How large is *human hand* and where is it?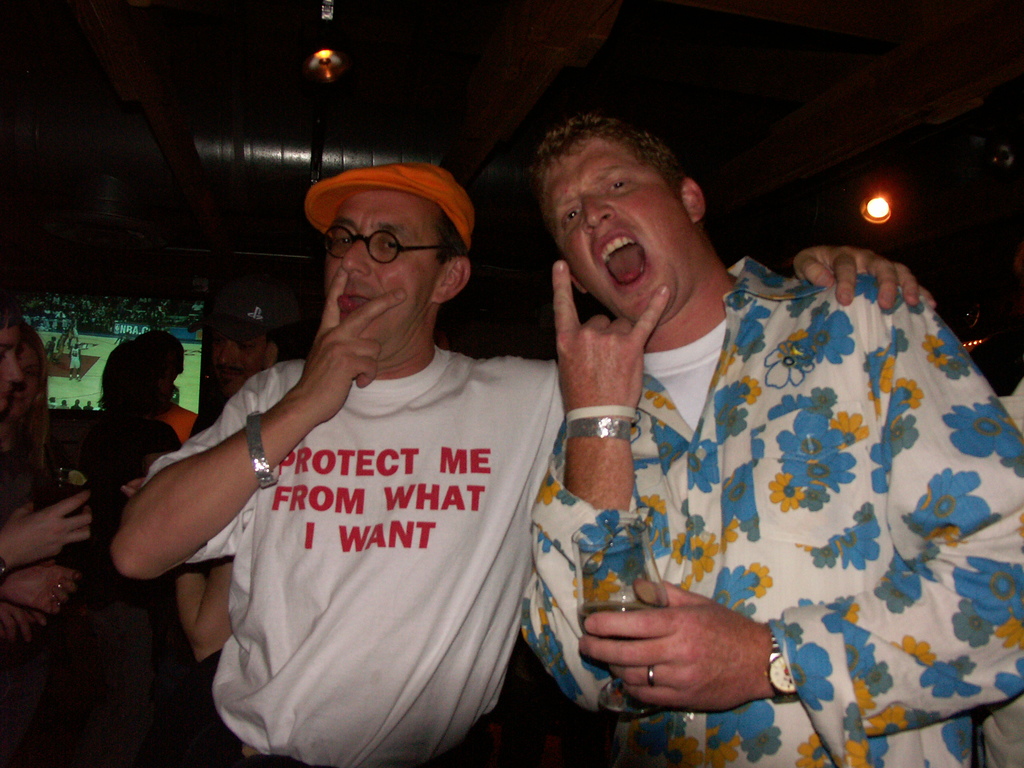
Bounding box: <box>0,600,51,648</box>.
